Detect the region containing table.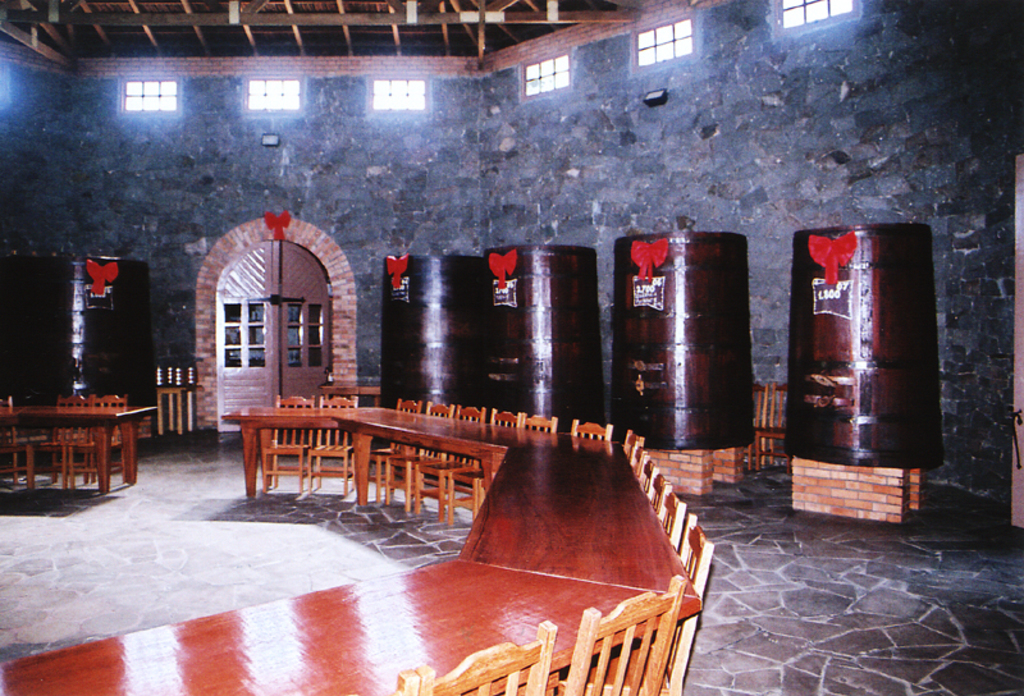
left=369, top=397, right=492, bottom=514.
